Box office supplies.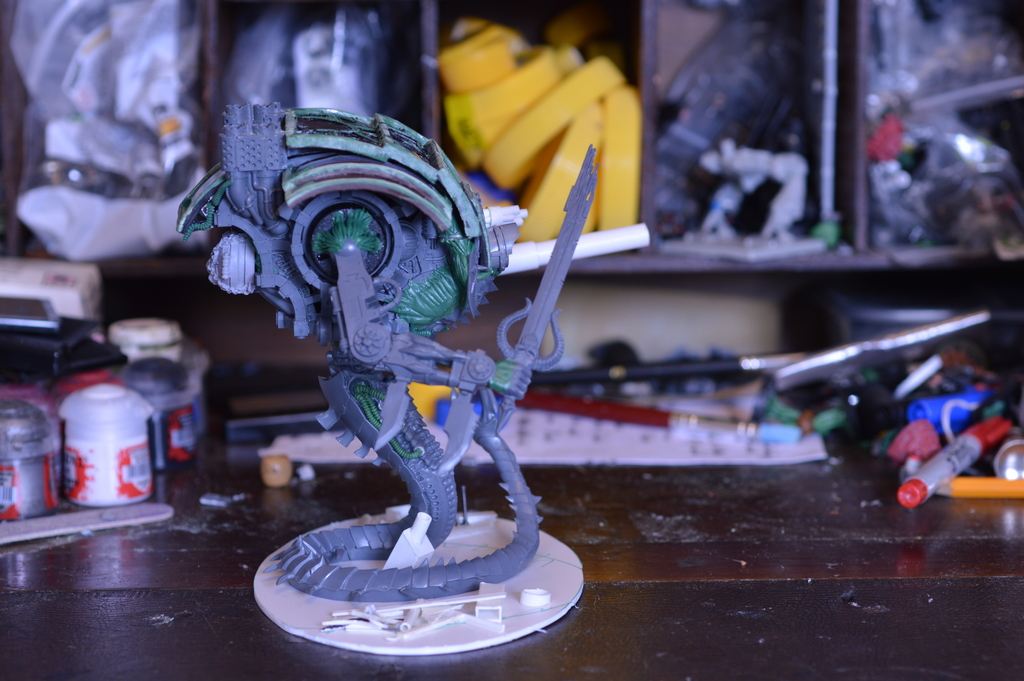
236,3,394,115.
